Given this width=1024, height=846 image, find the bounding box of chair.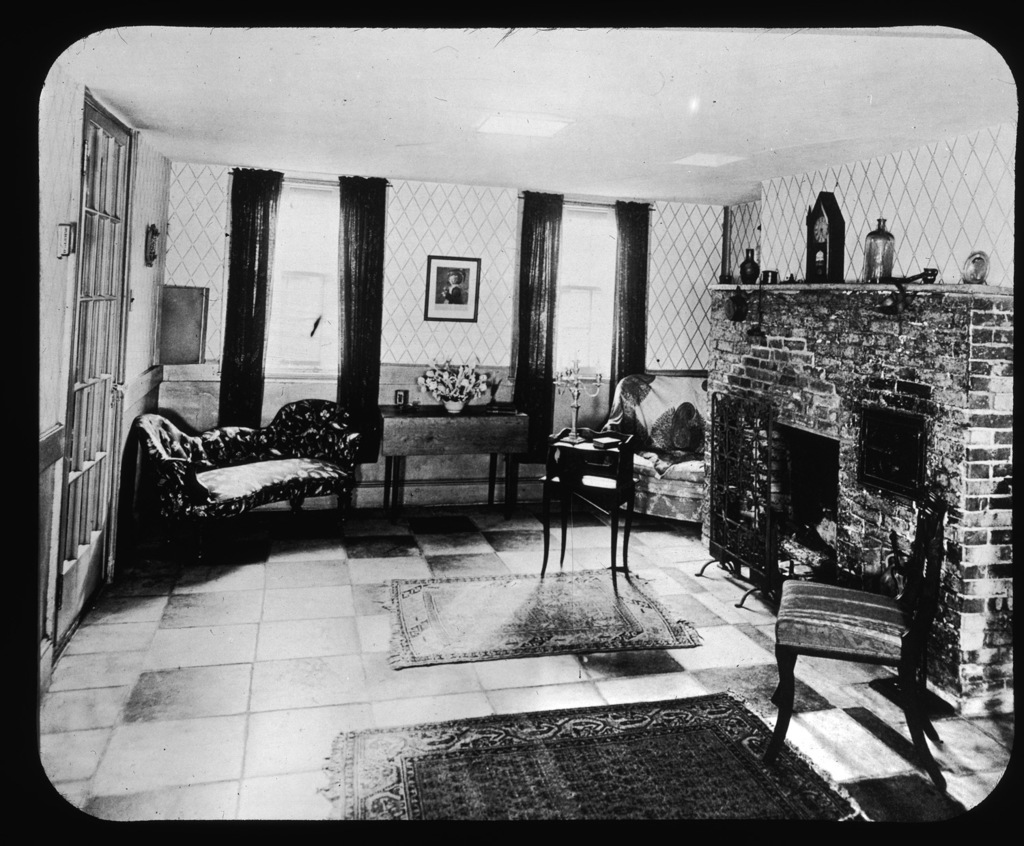
select_region(772, 496, 945, 755).
